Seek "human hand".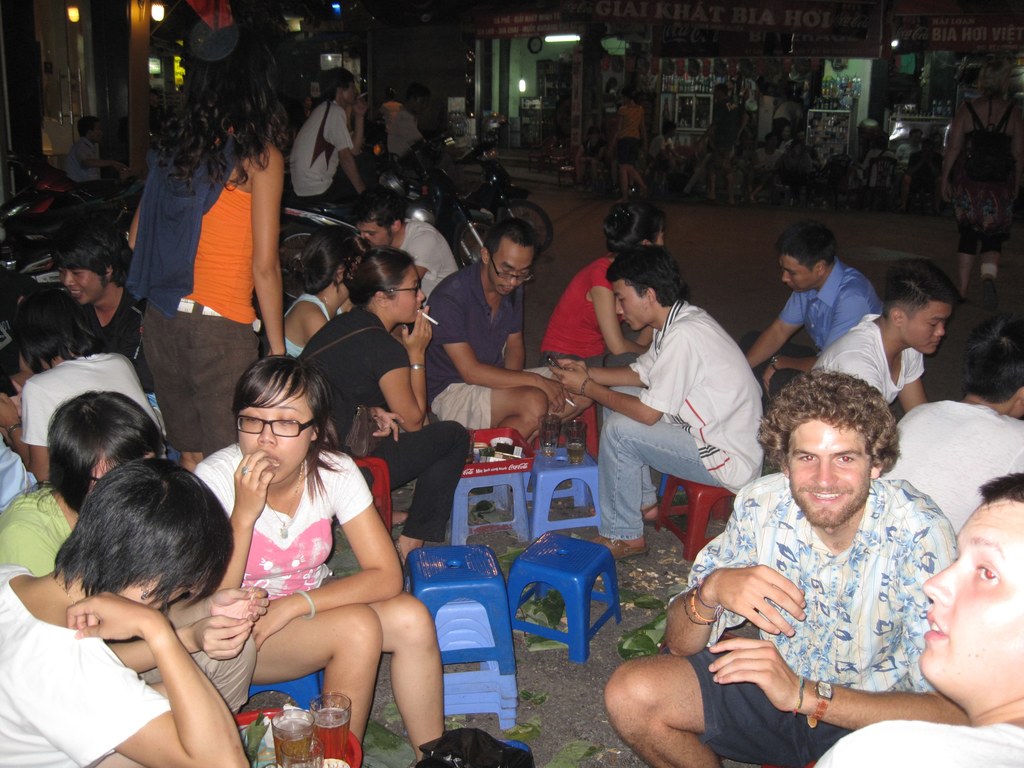
select_region(400, 305, 435, 364).
